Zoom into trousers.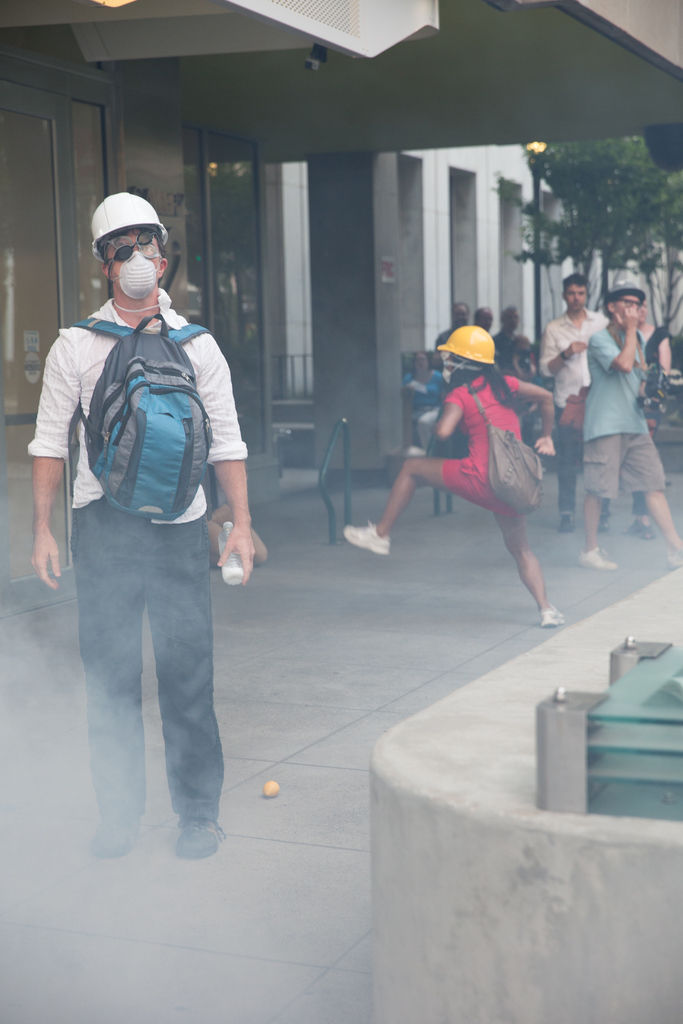
Zoom target: bbox=(75, 497, 231, 848).
